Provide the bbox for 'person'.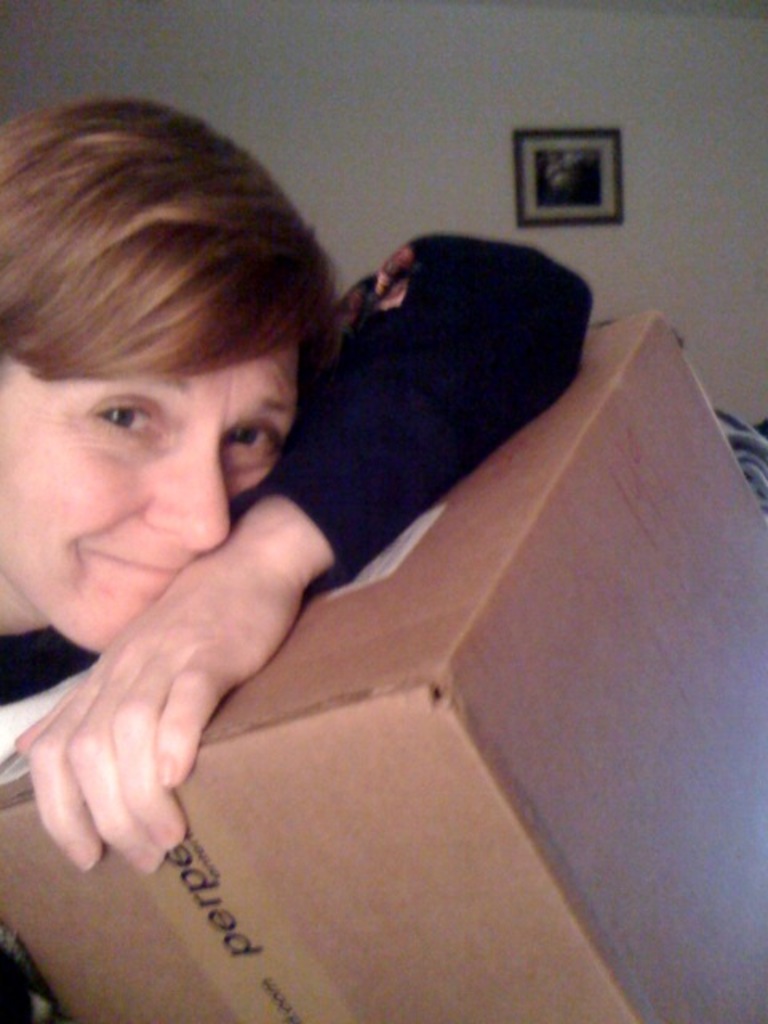
11 109 642 970.
